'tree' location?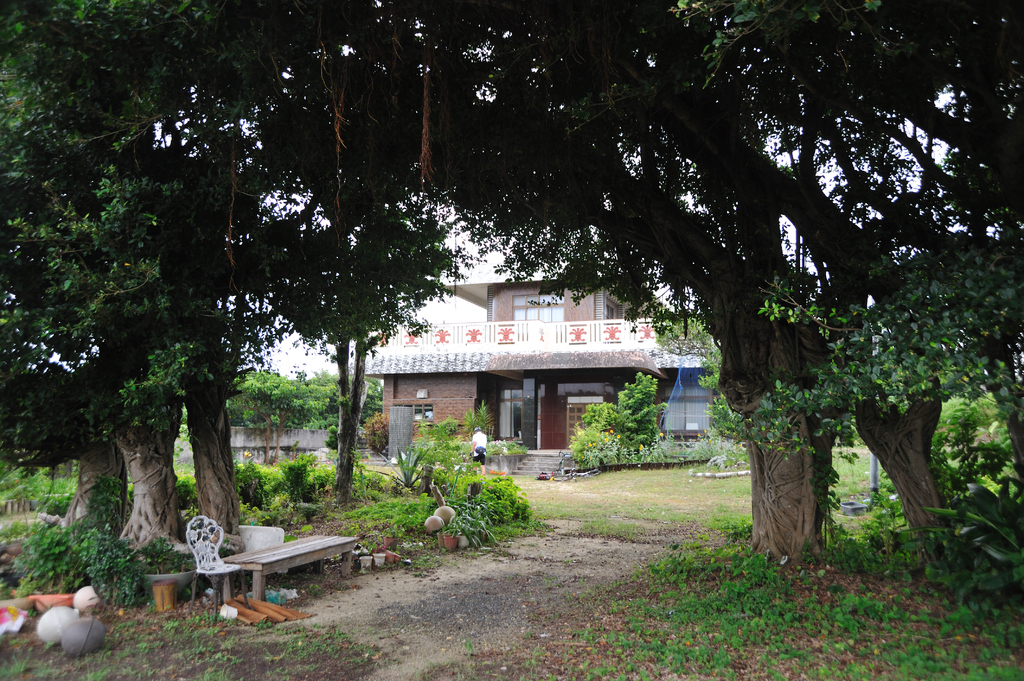
x1=0 y1=0 x2=409 y2=571
